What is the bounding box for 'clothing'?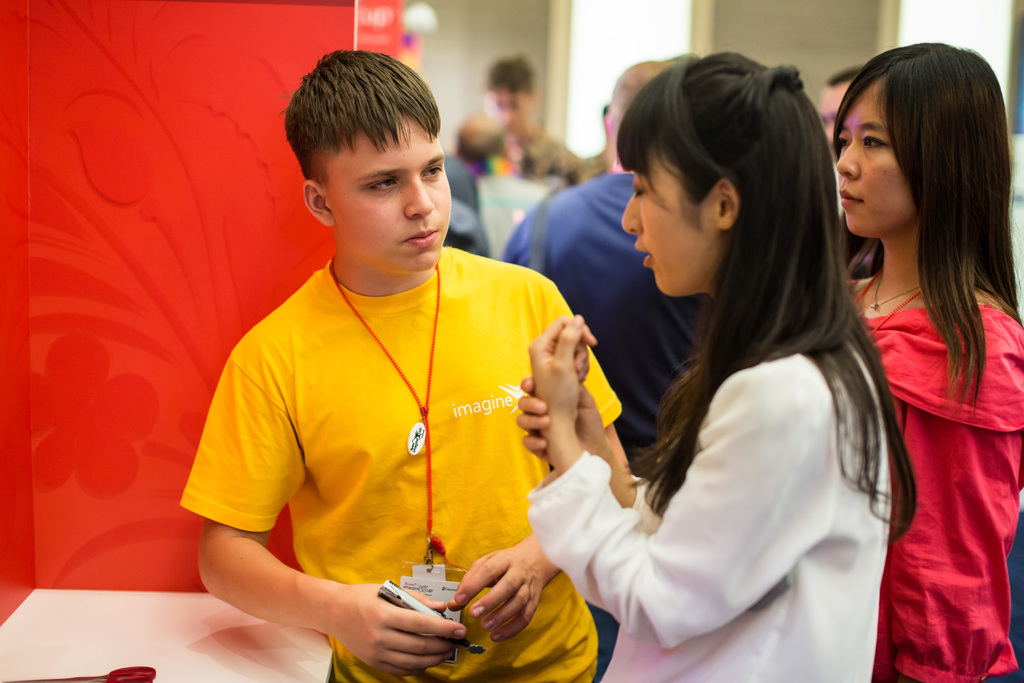
[191, 207, 582, 646].
